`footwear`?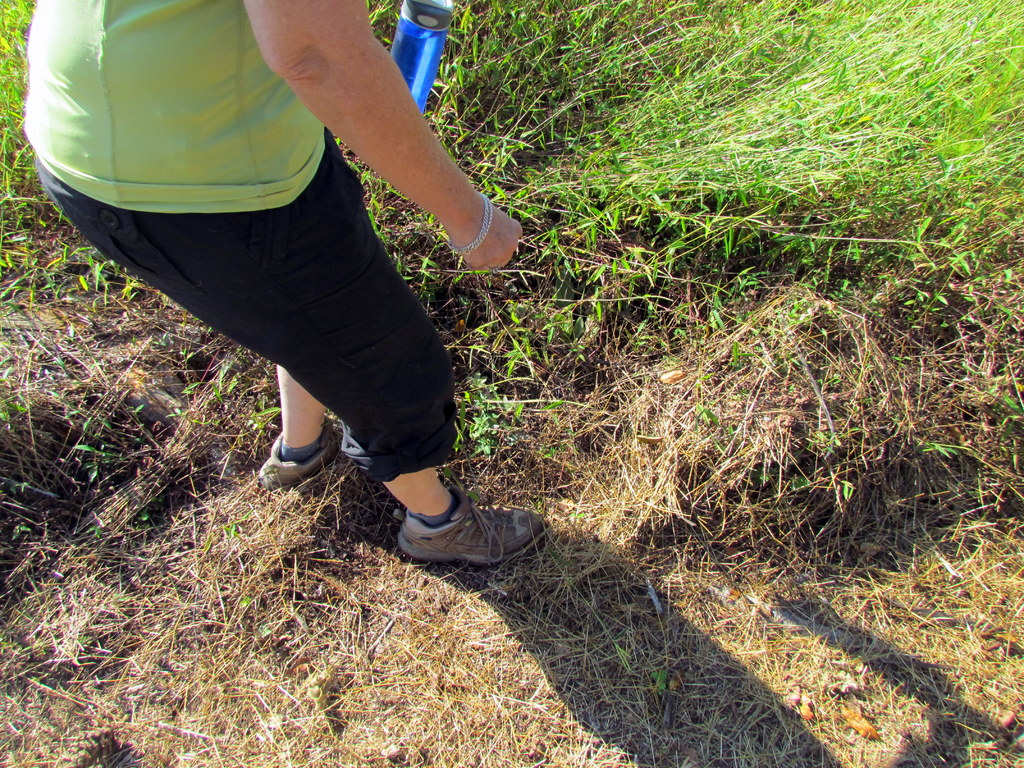
left=257, top=412, right=340, bottom=492
